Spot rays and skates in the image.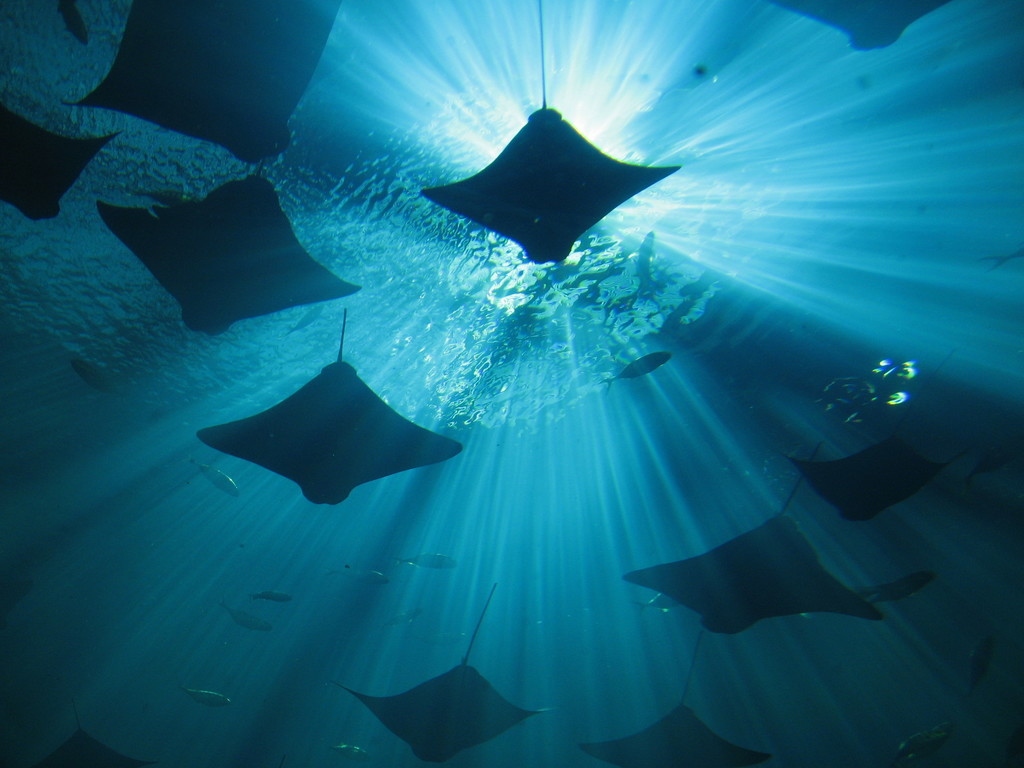
rays and skates found at region(335, 582, 555, 767).
